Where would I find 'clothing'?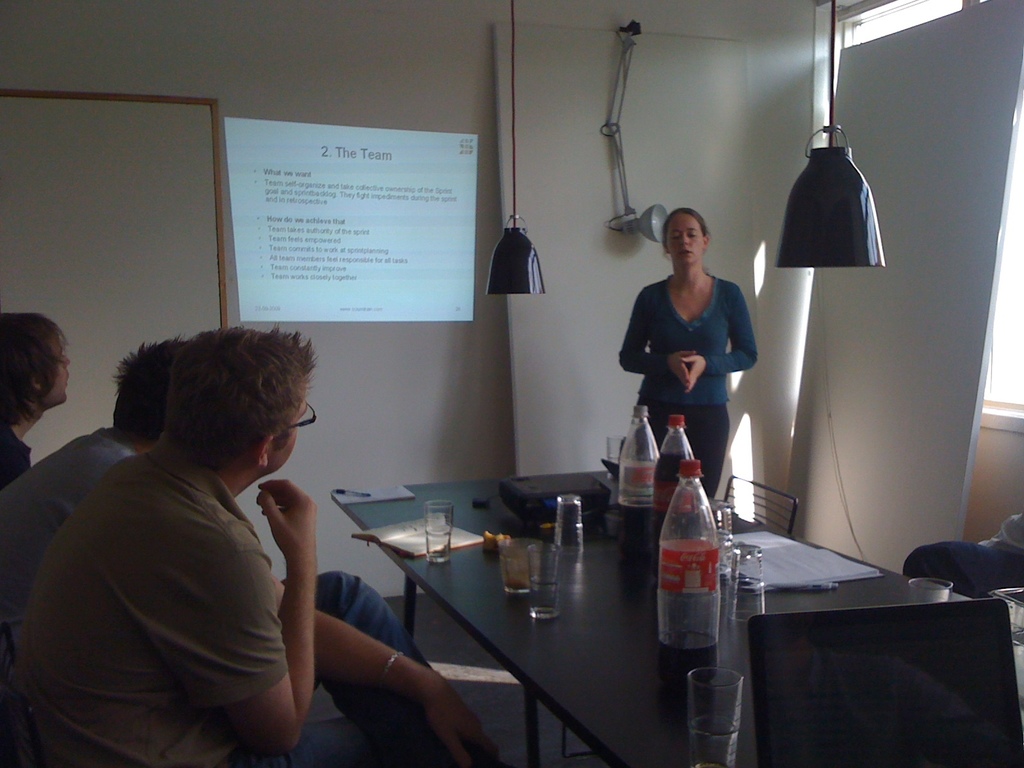
At rect(636, 399, 728, 497).
